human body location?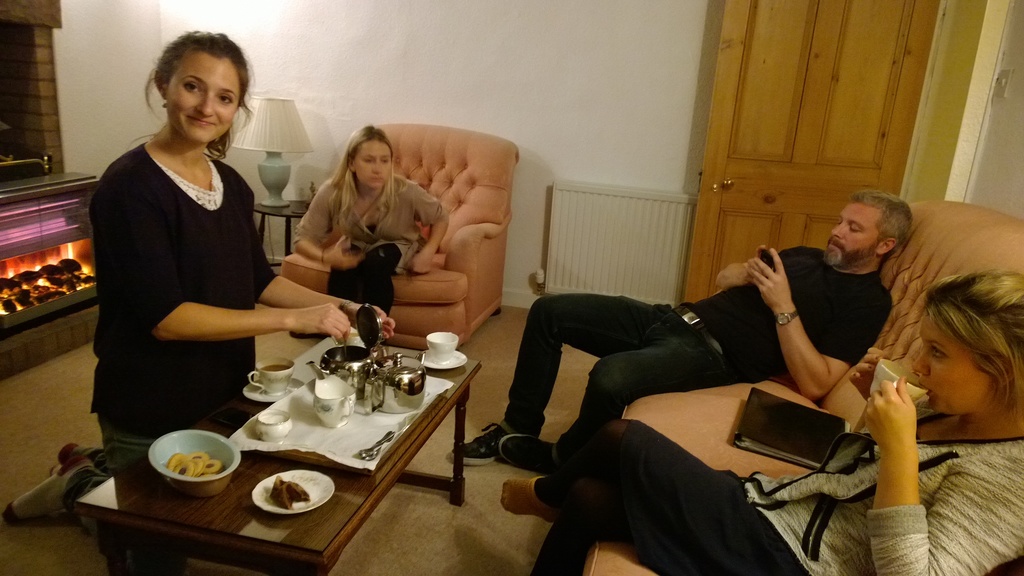
448/185/925/479
